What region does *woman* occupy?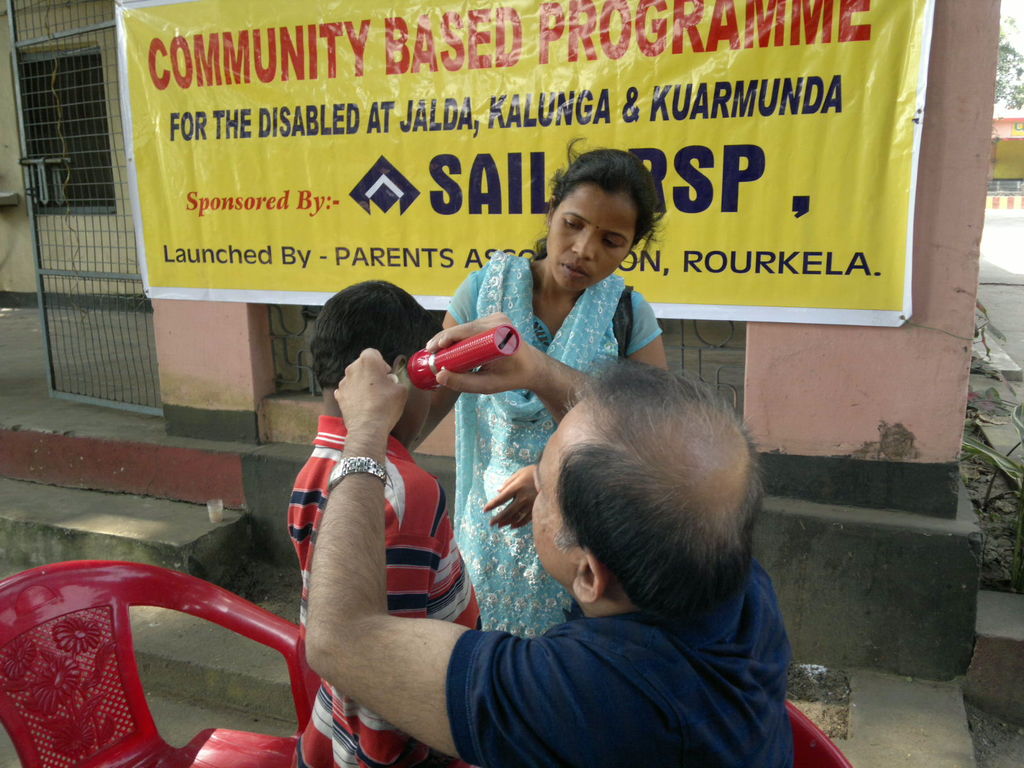
405:143:674:640.
